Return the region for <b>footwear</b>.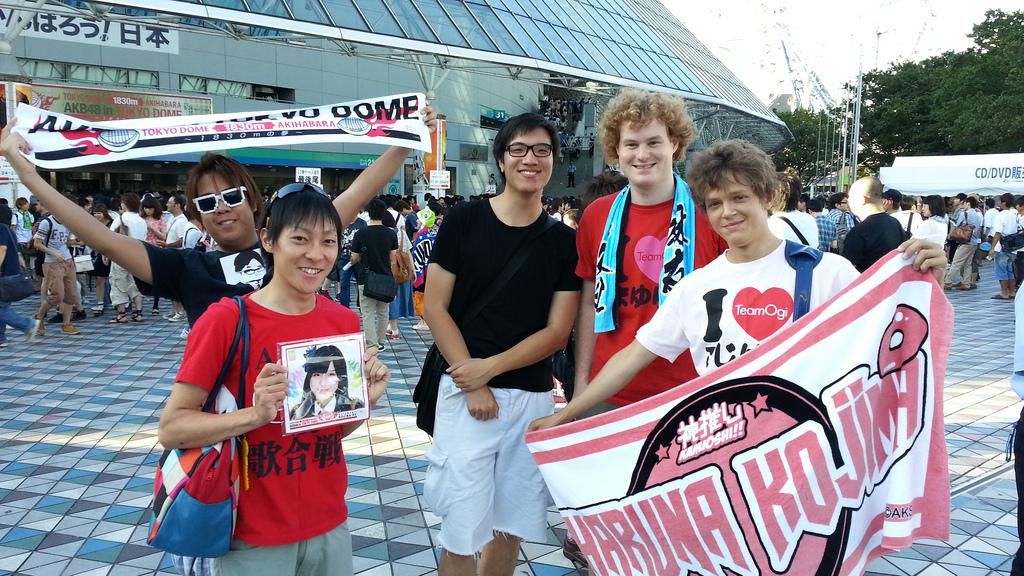
Rect(384, 327, 390, 335).
